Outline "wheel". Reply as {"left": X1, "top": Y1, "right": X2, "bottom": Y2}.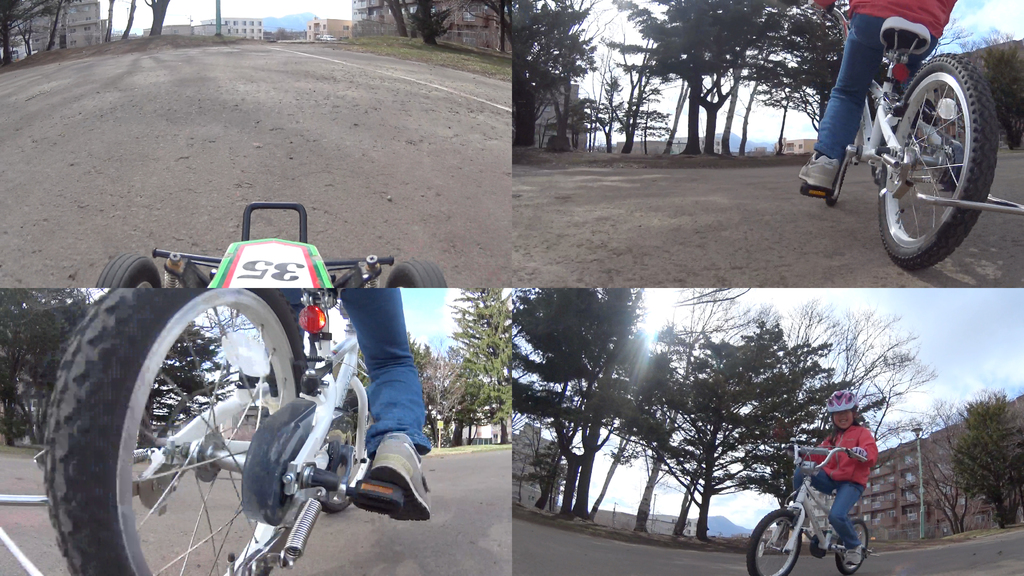
{"left": 319, "top": 392, "right": 374, "bottom": 515}.
